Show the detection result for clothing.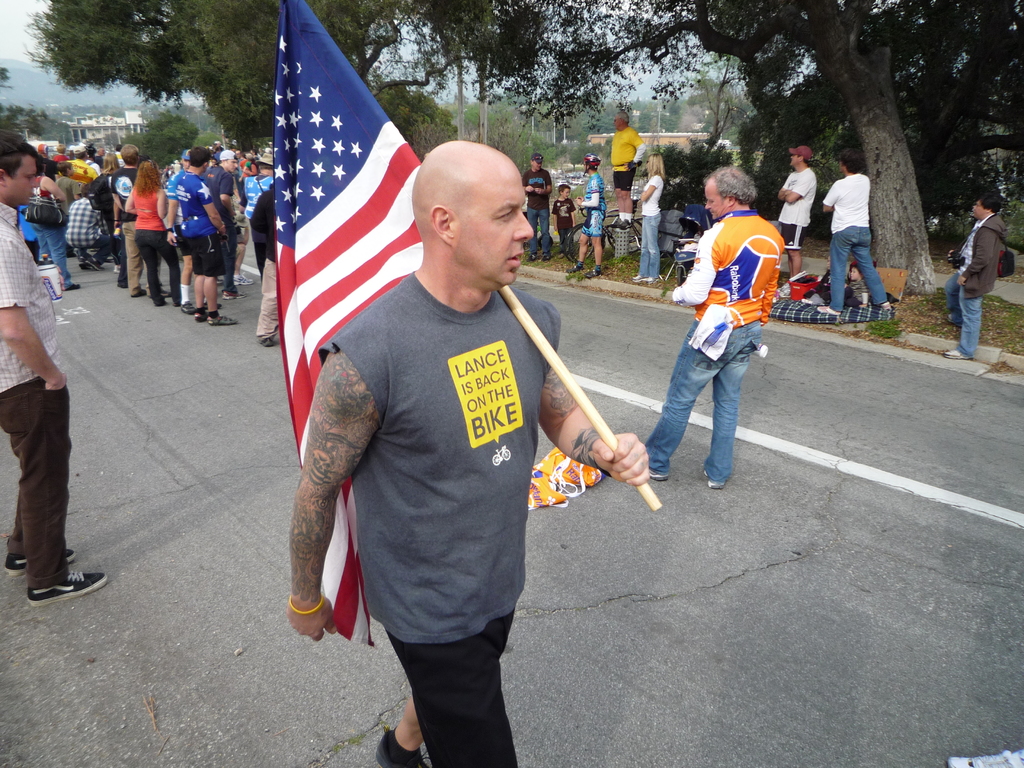
<box>177,162,227,284</box>.
